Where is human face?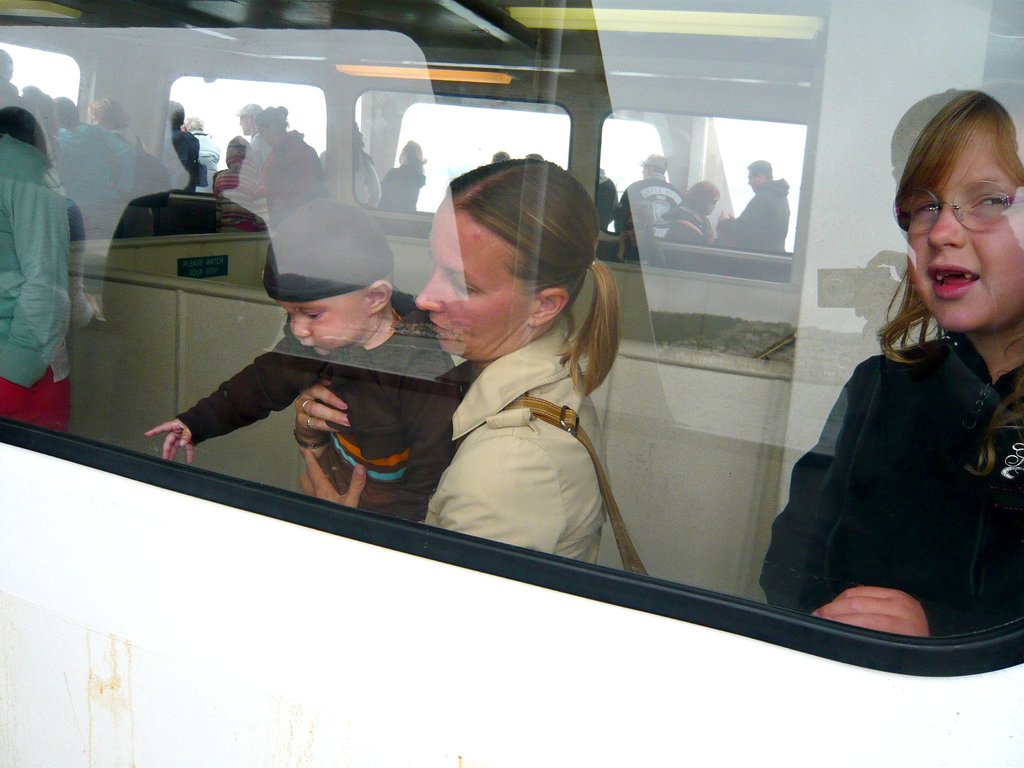
{"left": 415, "top": 195, "right": 527, "bottom": 354}.
